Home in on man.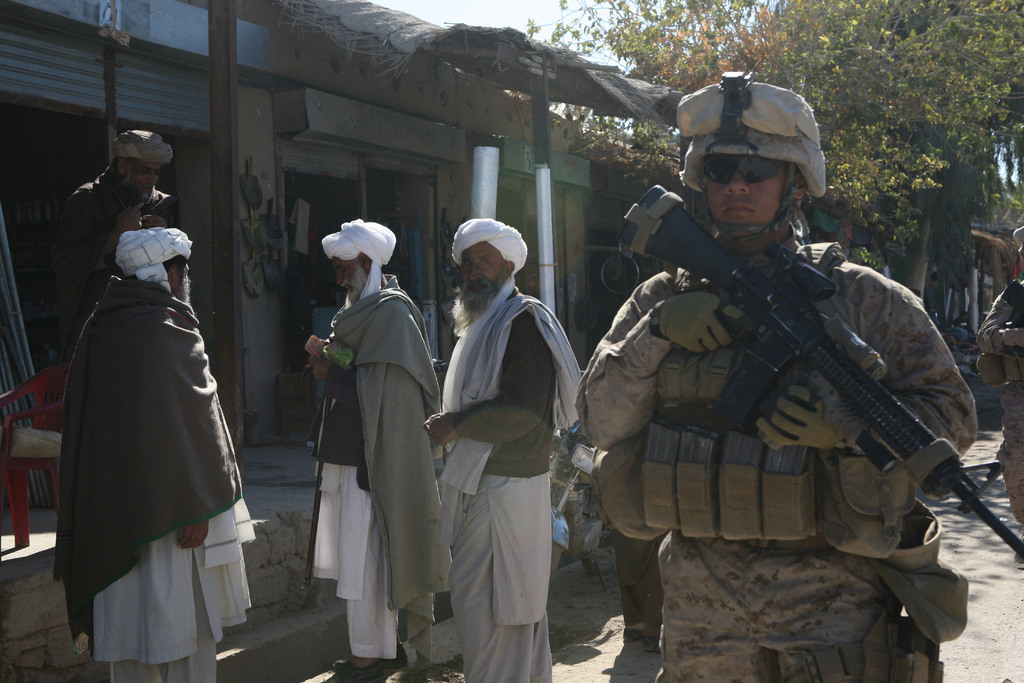
Homed in at <box>301,219,458,682</box>.
